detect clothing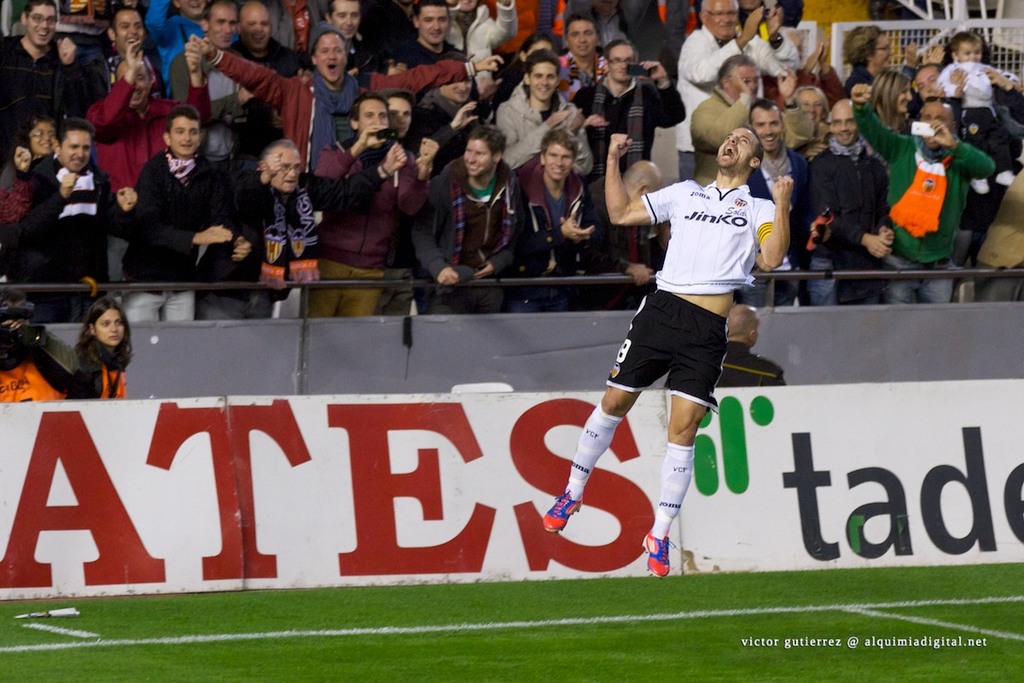
Rect(0, 349, 74, 398)
